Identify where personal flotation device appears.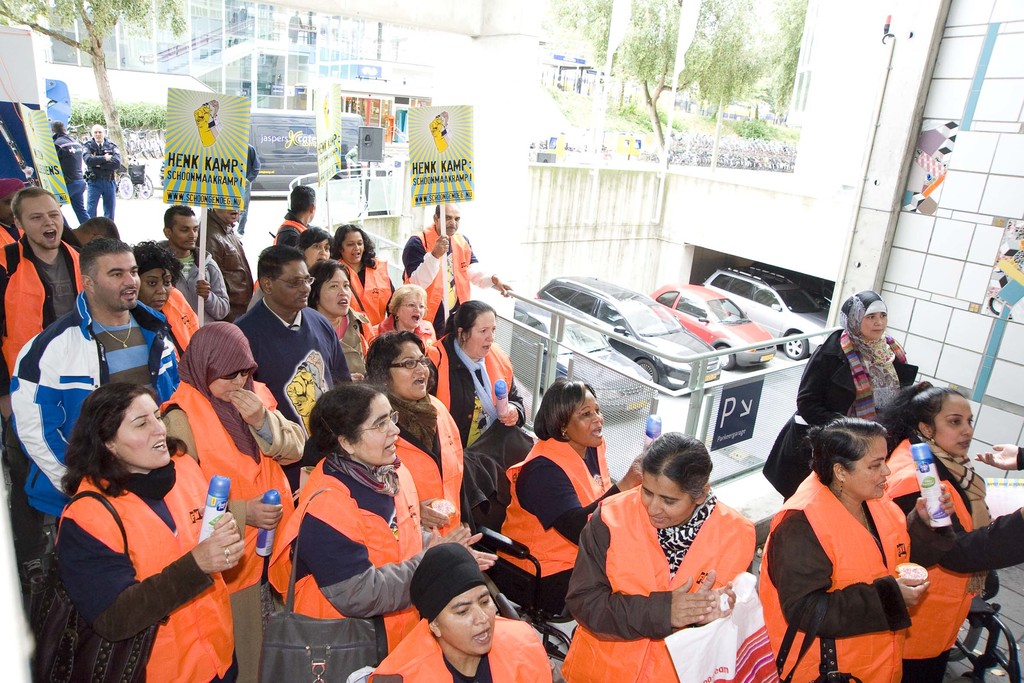
Appears at left=0, top=290, right=194, bottom=518.
